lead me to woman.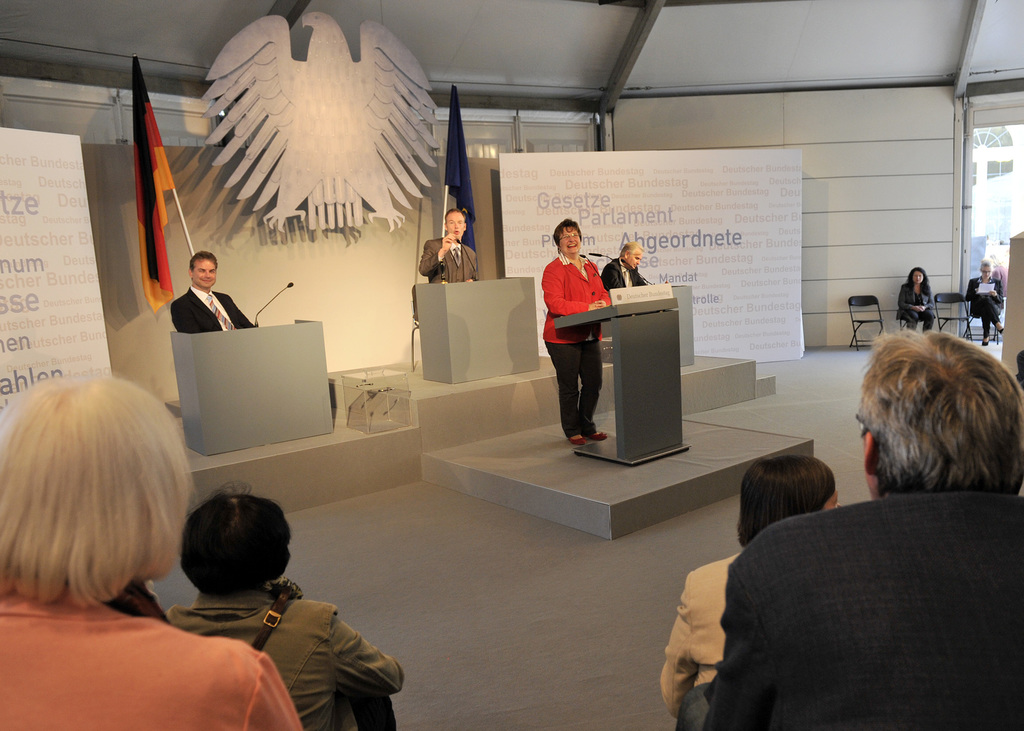
Lead to x1=899, y1=270, x2=938, y2=333.
